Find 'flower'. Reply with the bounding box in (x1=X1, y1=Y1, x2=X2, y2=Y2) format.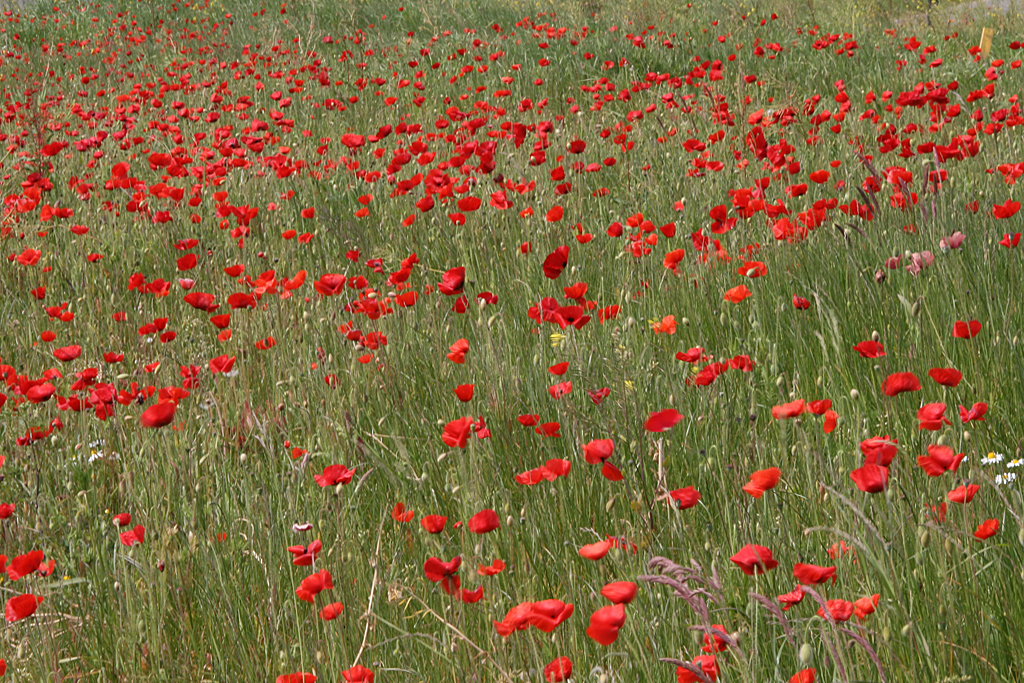
(x1=853, y1=467, x2=890, y2=496).
